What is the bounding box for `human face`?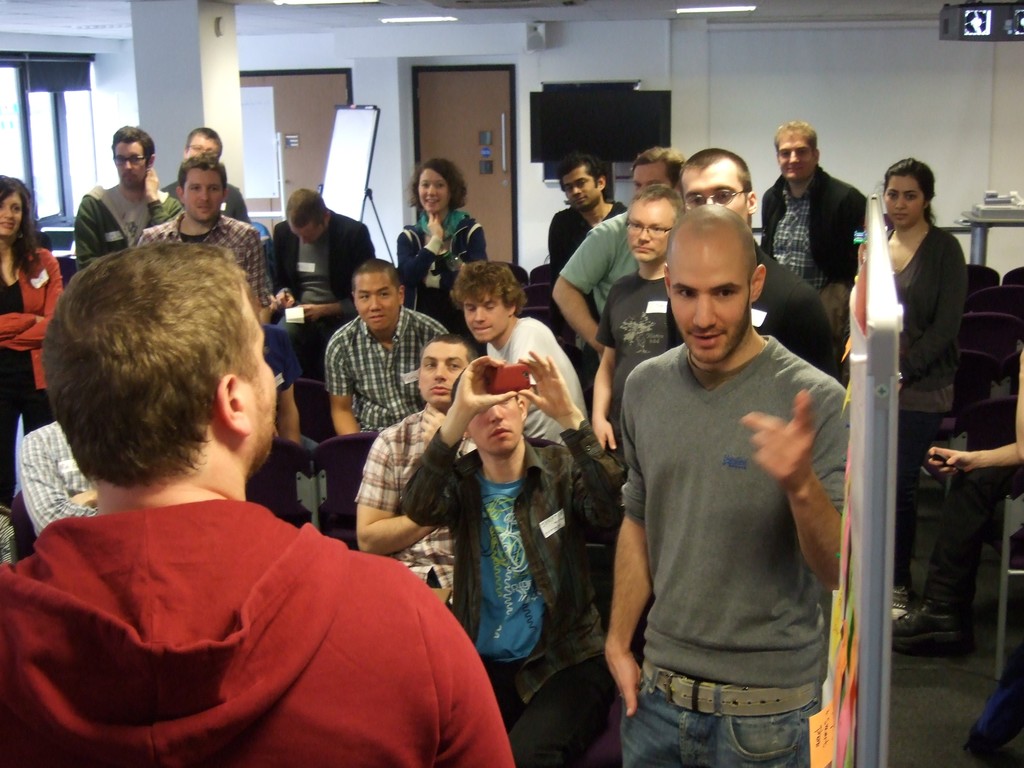
left=671, top=254, right=750, bottom=362.
